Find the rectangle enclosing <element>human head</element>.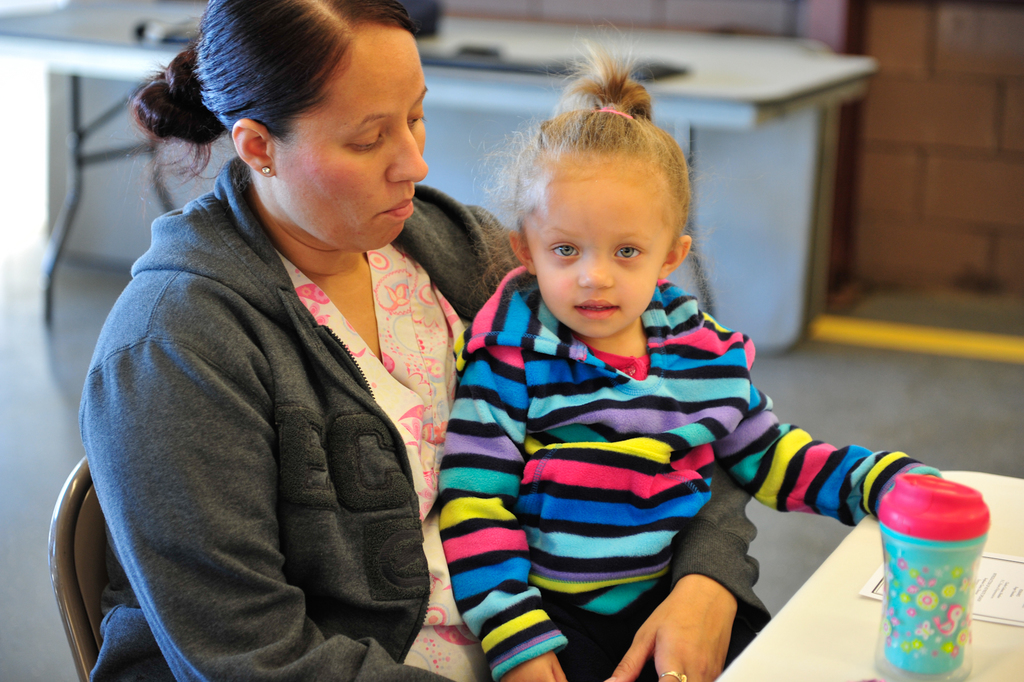
509,107,702,317.
